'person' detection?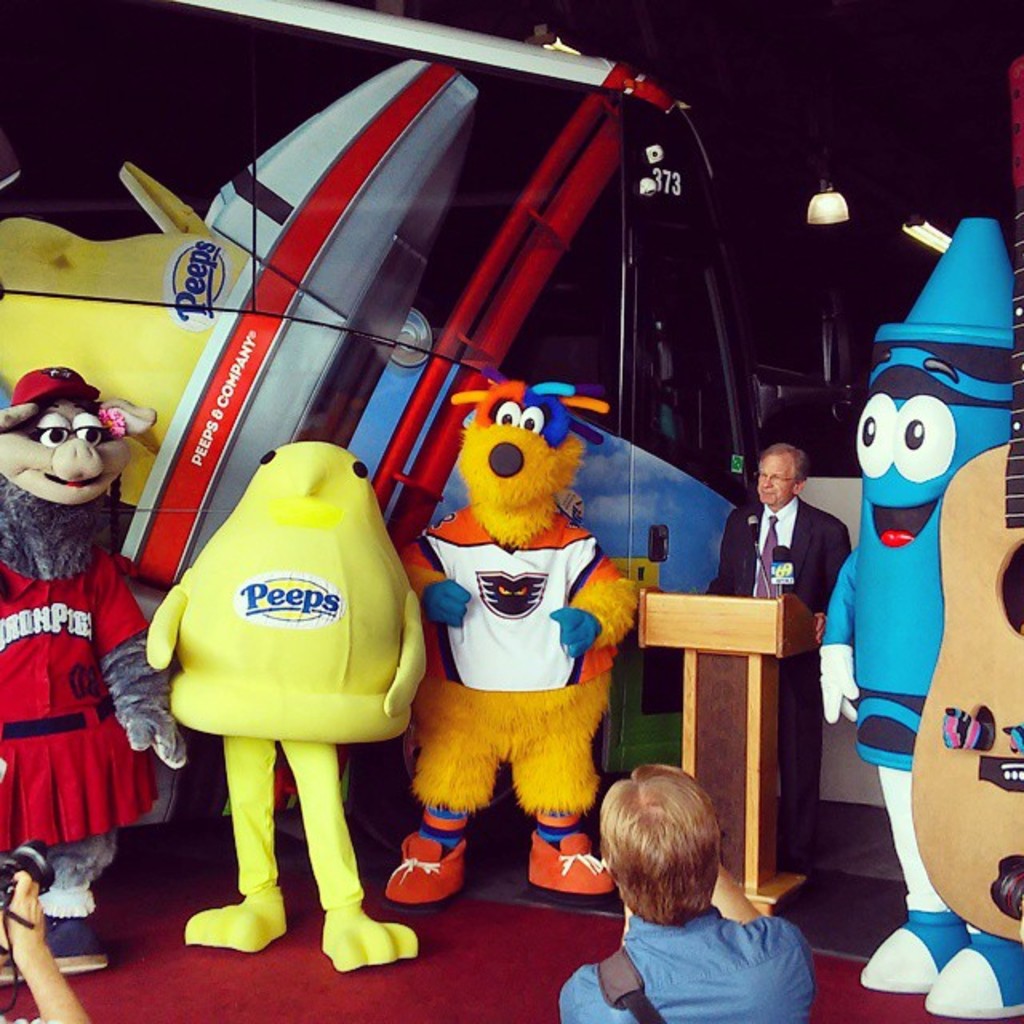
<bbox>384, 384, 624, 907</bbox>
